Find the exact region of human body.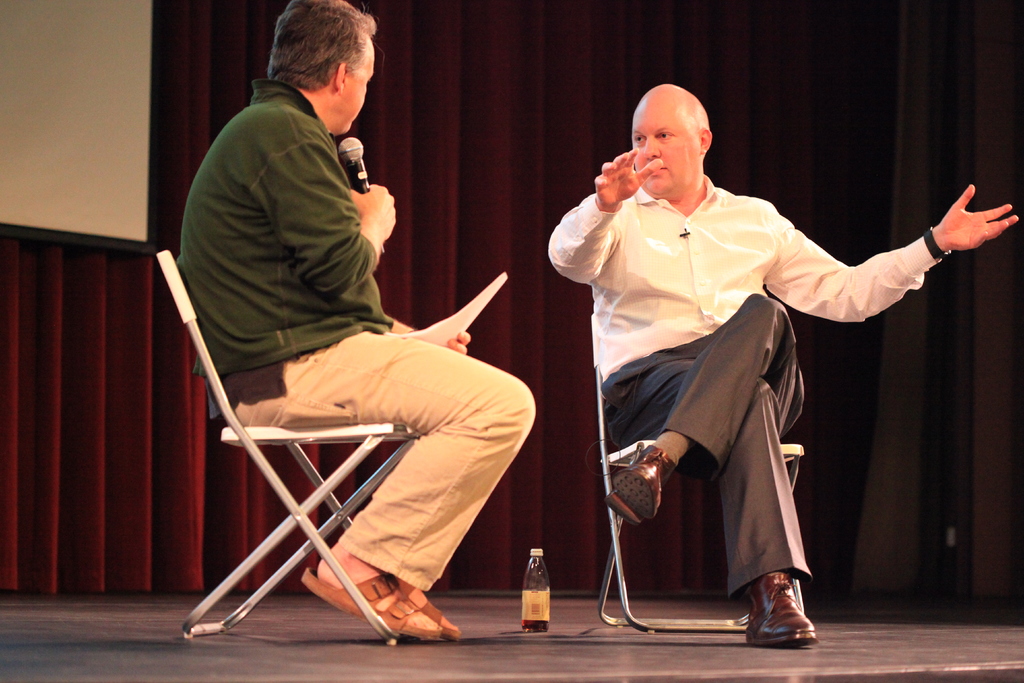
Exact region: 532 80 1023 644.
